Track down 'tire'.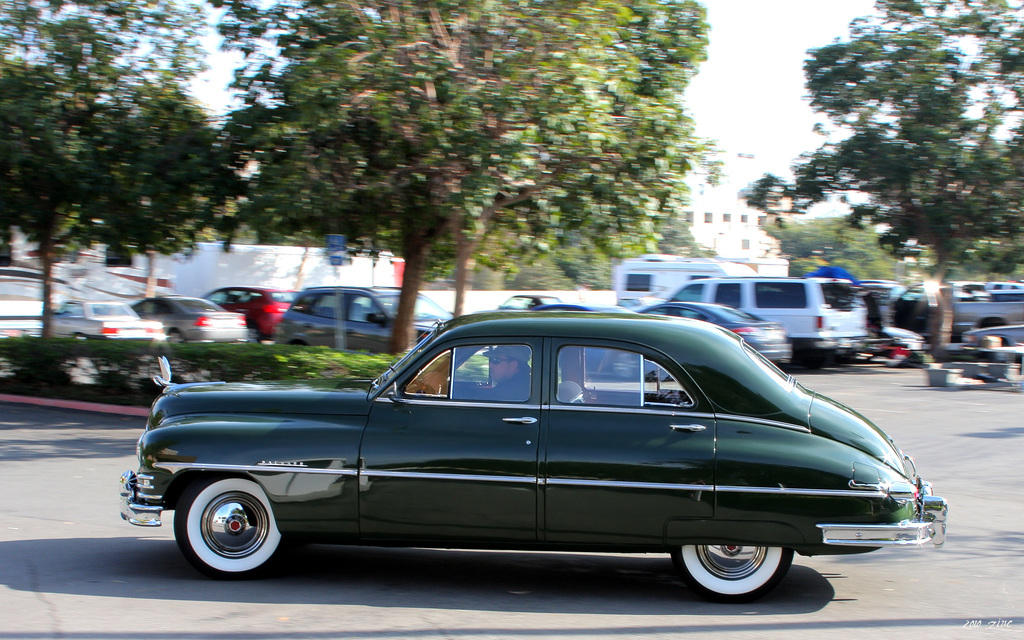
Tracked to box=[252, 325, 264, 345].
